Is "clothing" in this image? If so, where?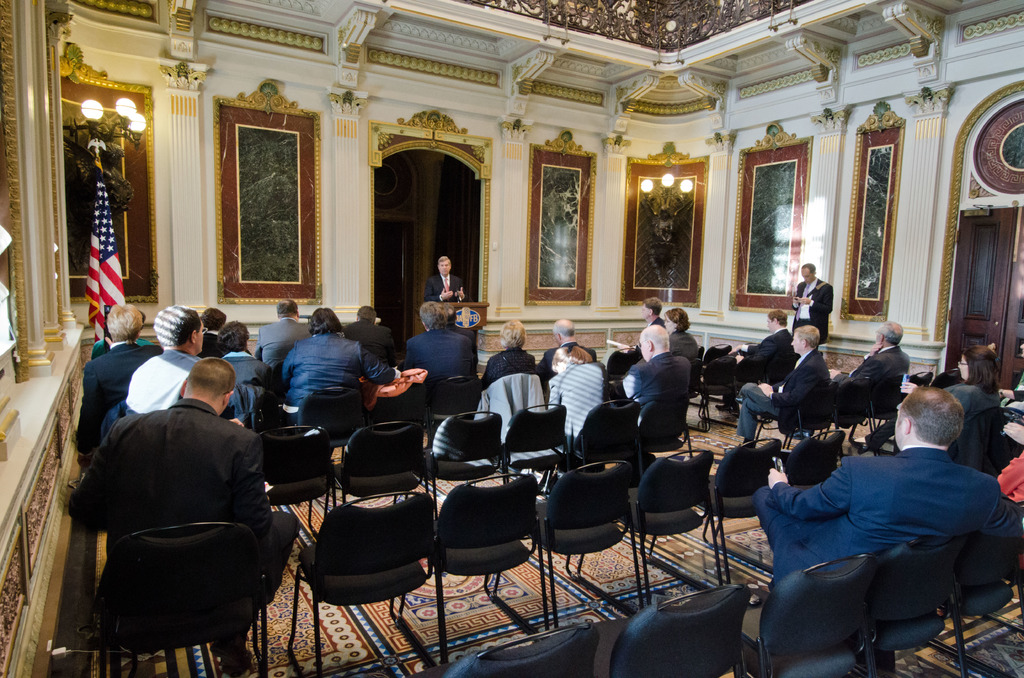
Yes, at 76,339,157,448.
